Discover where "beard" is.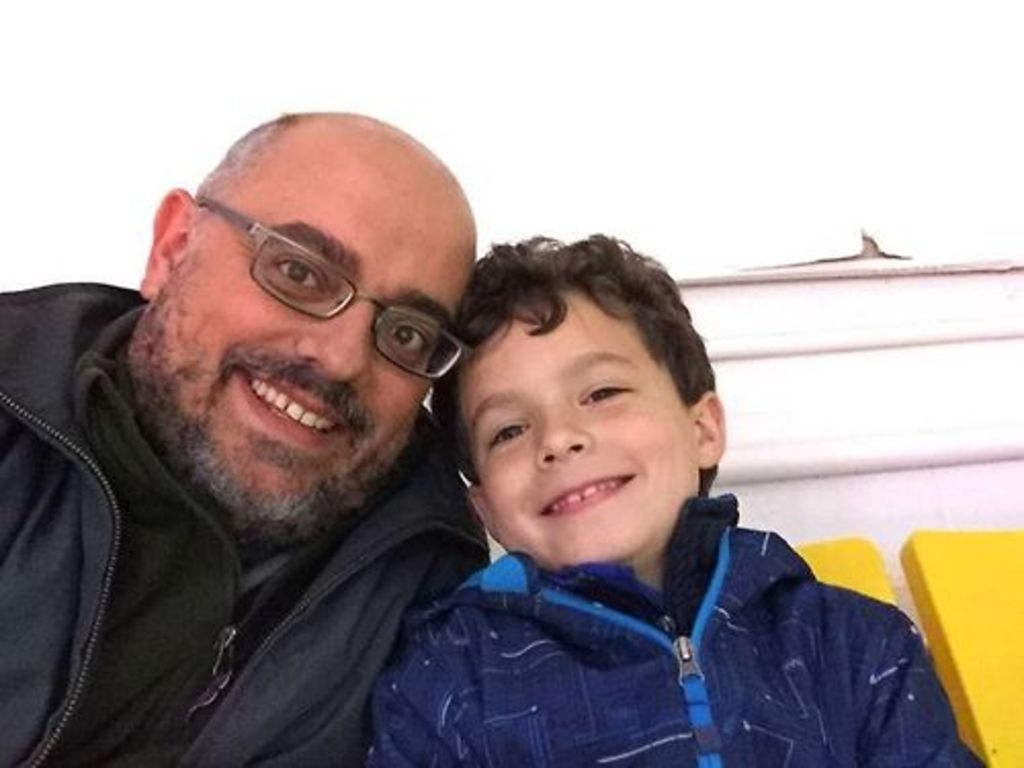
Discovered at (135, 319, 422, 500).
